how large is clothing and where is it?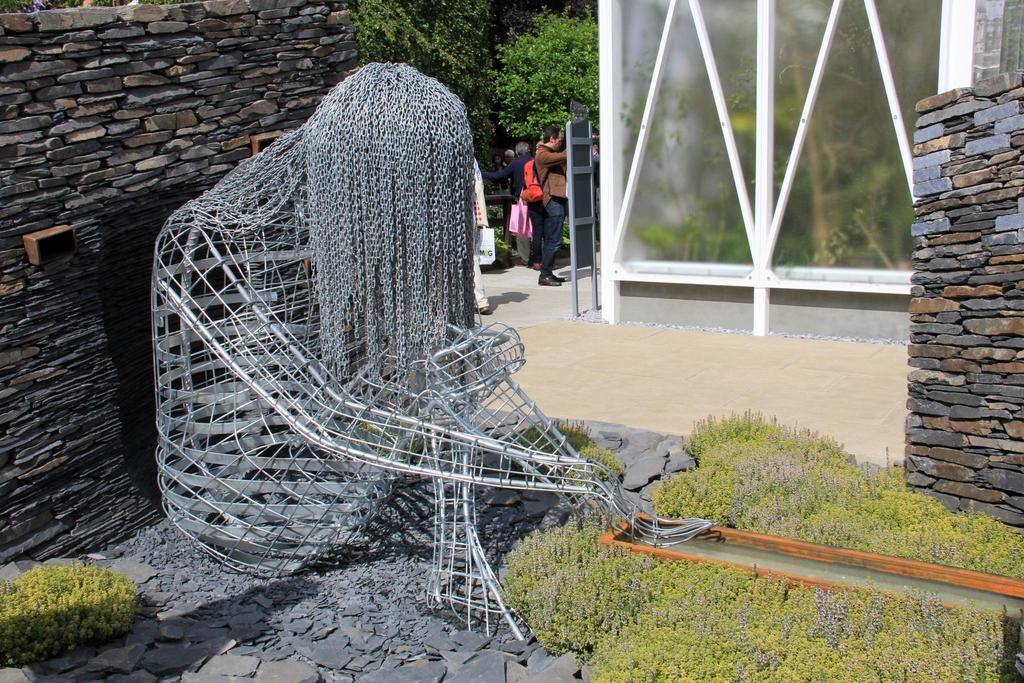
Bounding box: x1=537 y1=135 x2=568 y2=270.
